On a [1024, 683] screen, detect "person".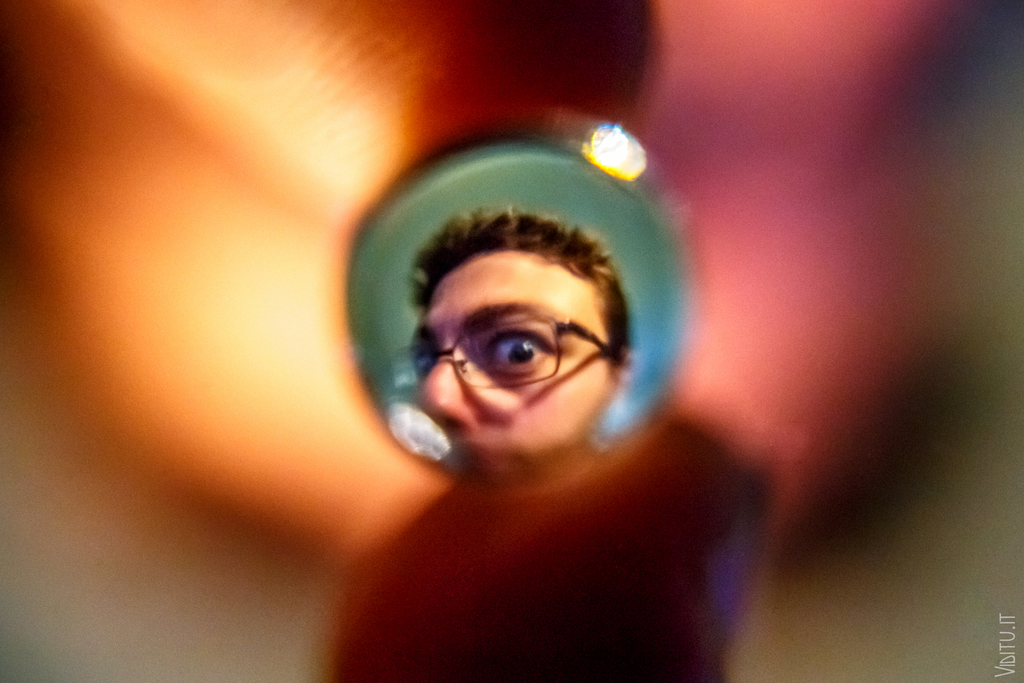
{"x1": 356, "y1": 154, "x2": 687, "y2": 514}.
